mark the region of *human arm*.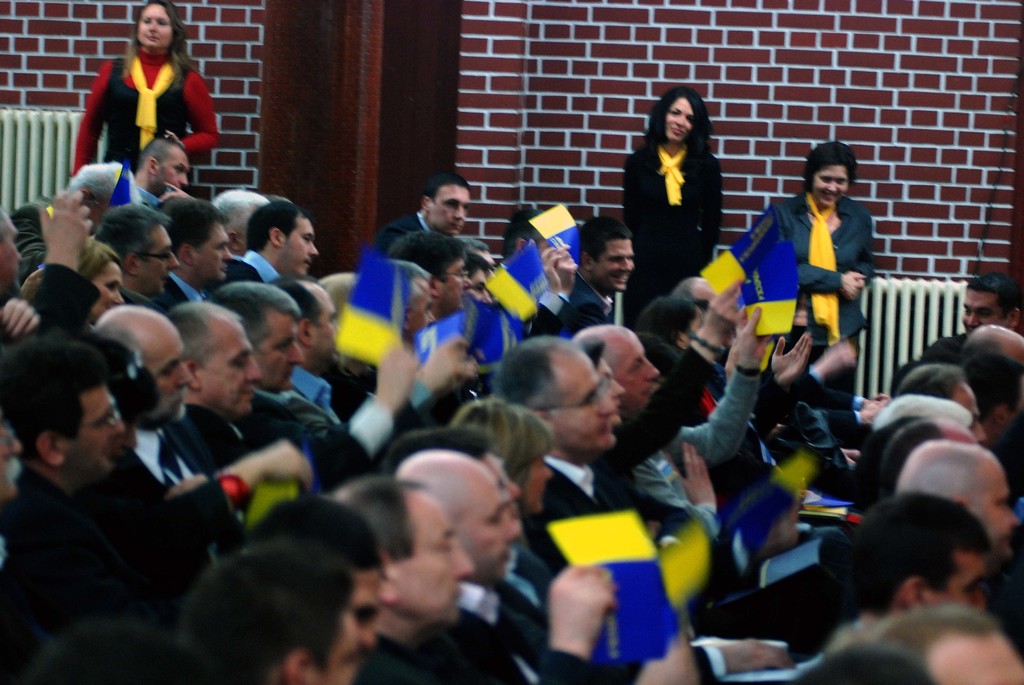
Region: BBox(70, 54, 110, 171).
